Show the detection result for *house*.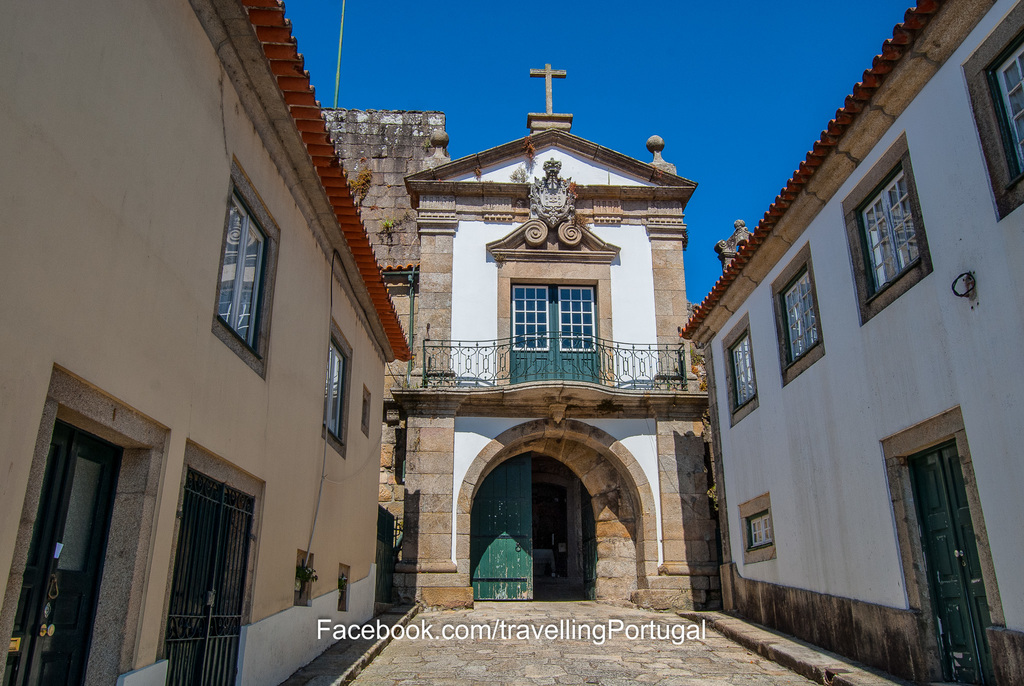
crop(678, 0, 1023, 685).
